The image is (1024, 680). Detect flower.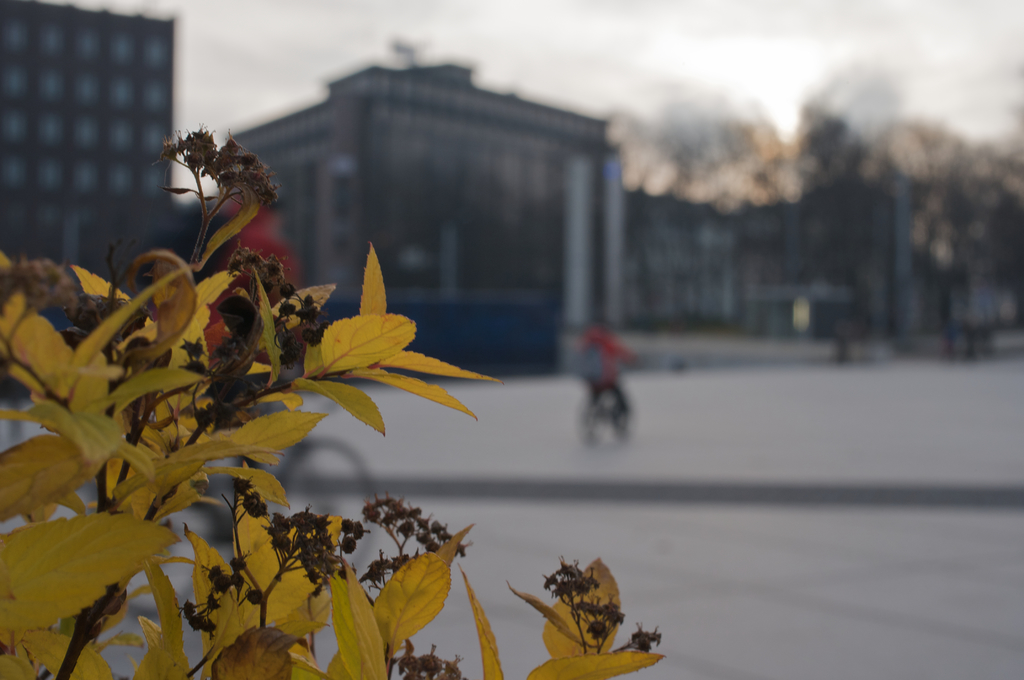
Detection: 149,120,286,220.
